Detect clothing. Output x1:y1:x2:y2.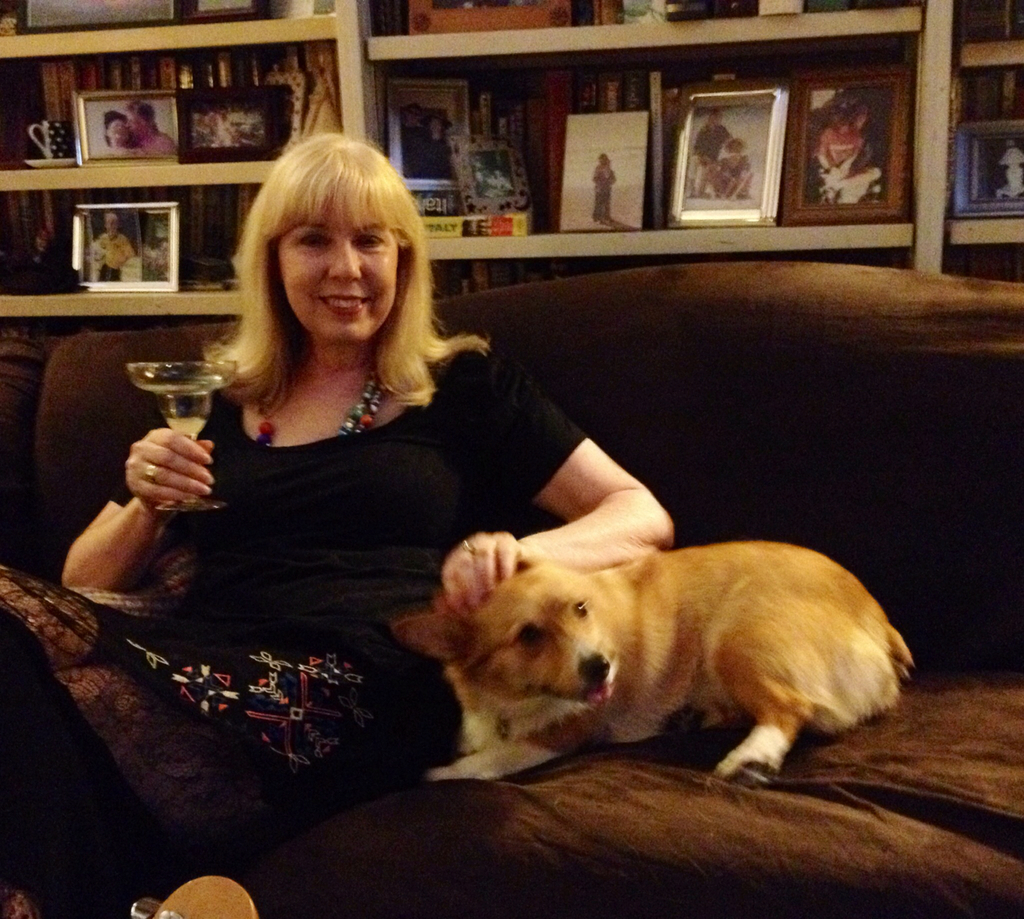
711:154:752:198.
